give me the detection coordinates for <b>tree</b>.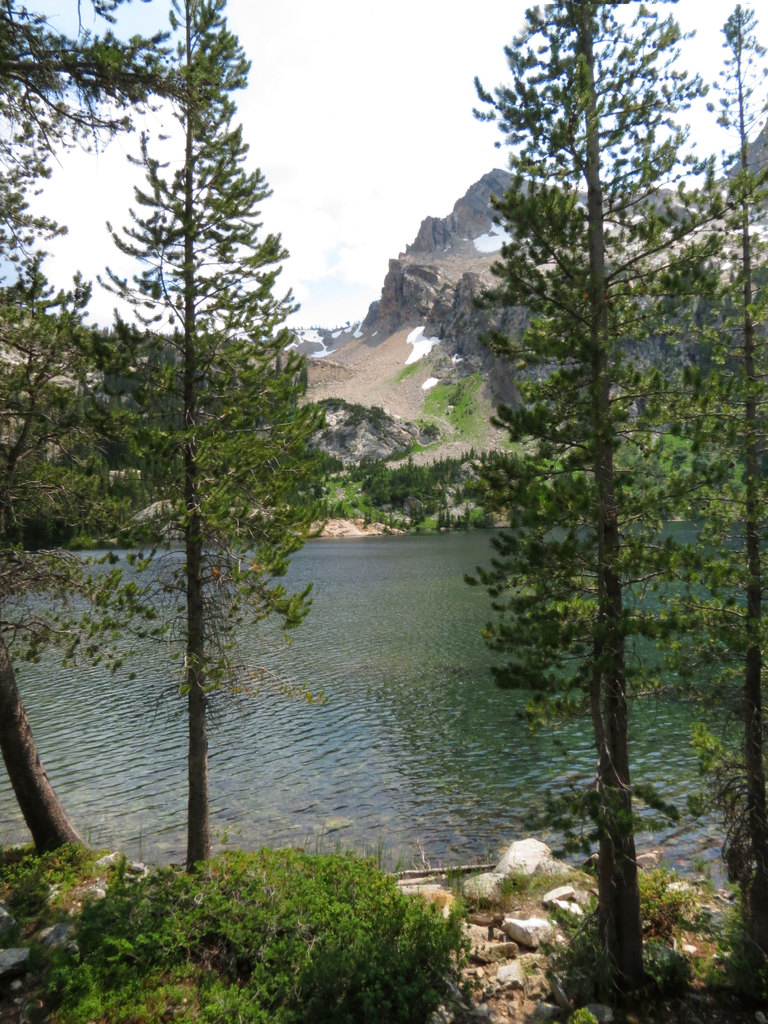
120/0/336/867.
